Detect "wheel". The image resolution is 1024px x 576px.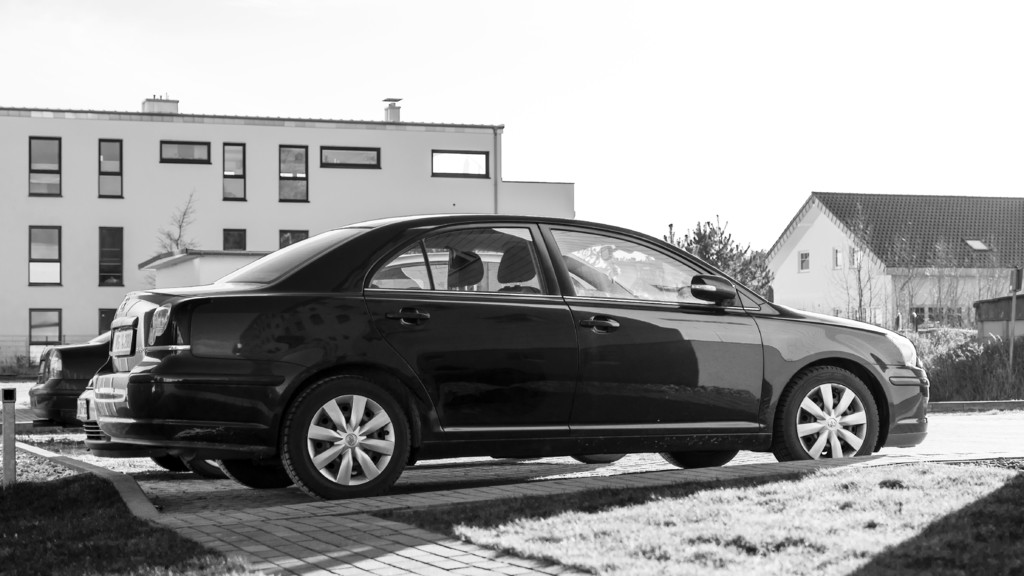
[x1=572, y1=452, x2=623, y2=463].
